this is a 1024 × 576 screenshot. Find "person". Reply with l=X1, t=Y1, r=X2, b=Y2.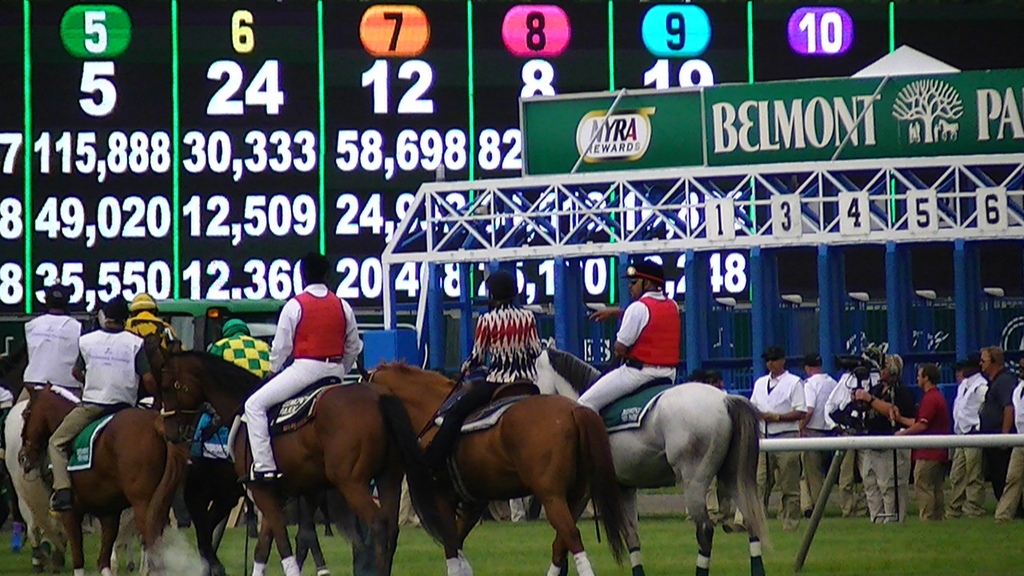
l=19, t=282, r=92, b=397.
